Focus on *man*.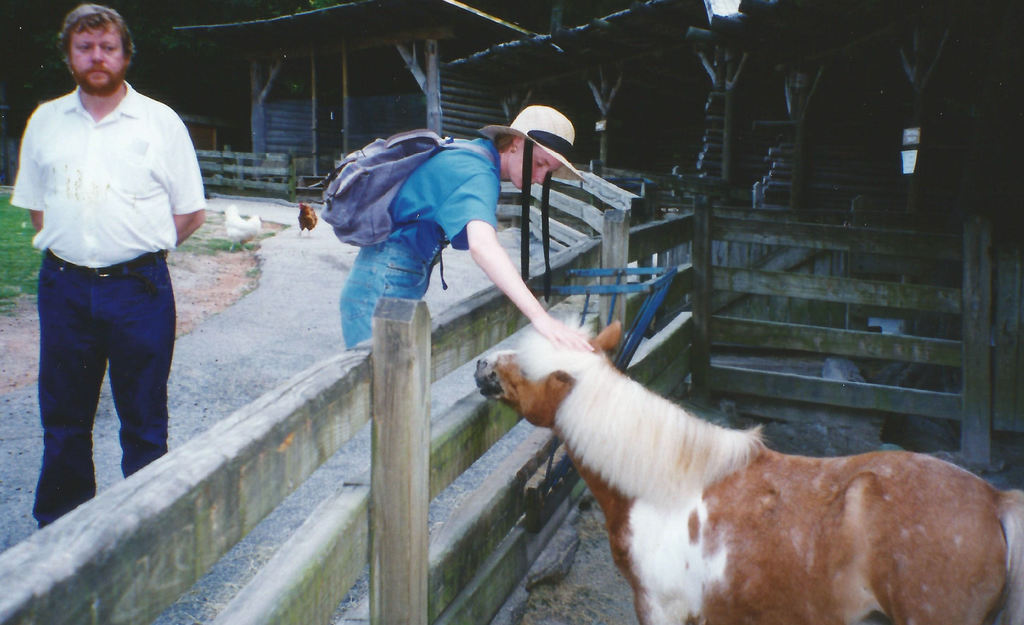
Focused at Rect(10, 13, 196, 512).
